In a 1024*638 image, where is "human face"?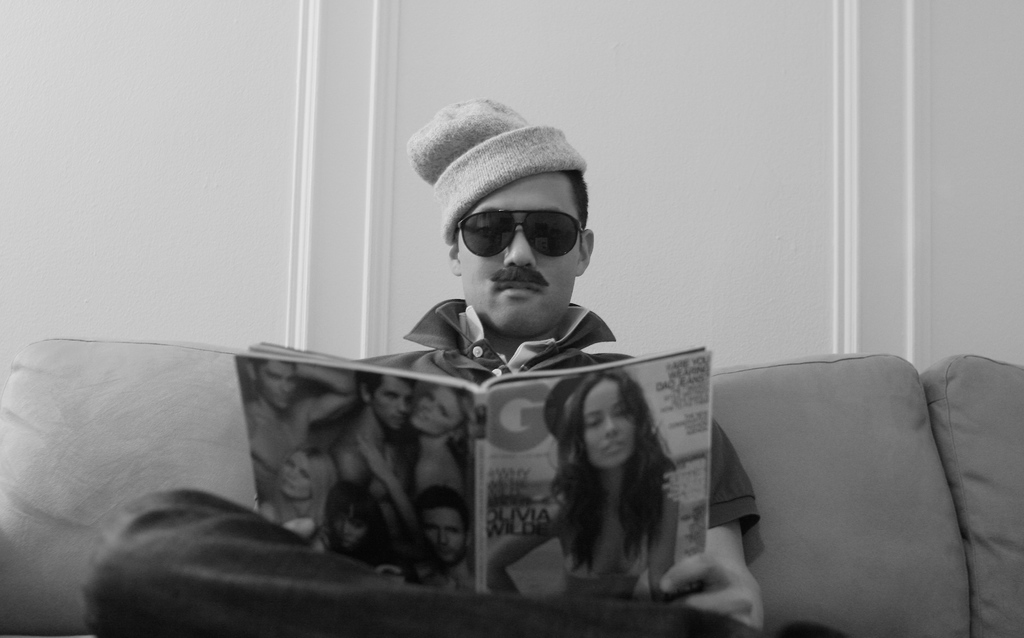
{"left": 458, "top": 168, "right": 578, "bottom": 332}.
